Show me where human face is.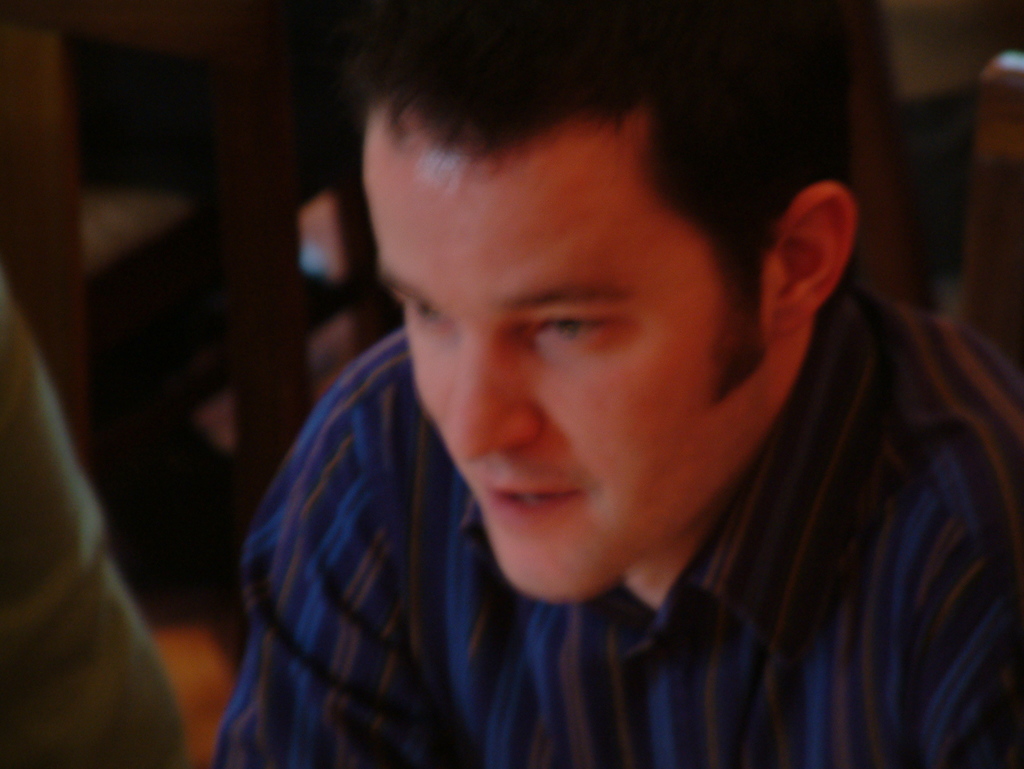
human face is at (360, 107, 778, 601).
